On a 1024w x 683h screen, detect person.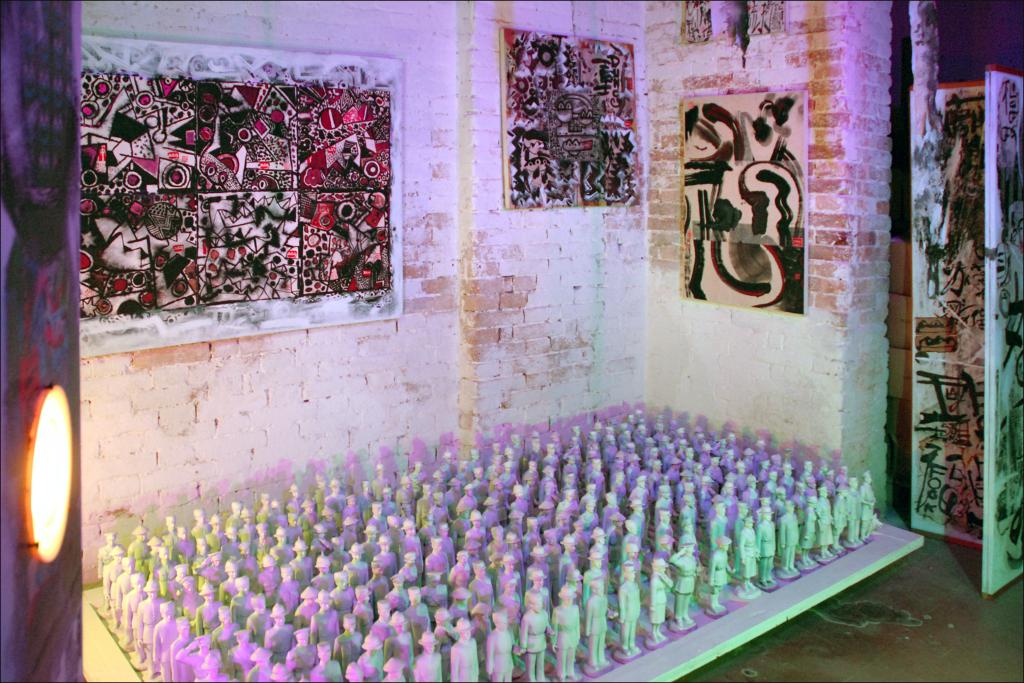
x1=309, y1=638, x2=345, y2=682.
